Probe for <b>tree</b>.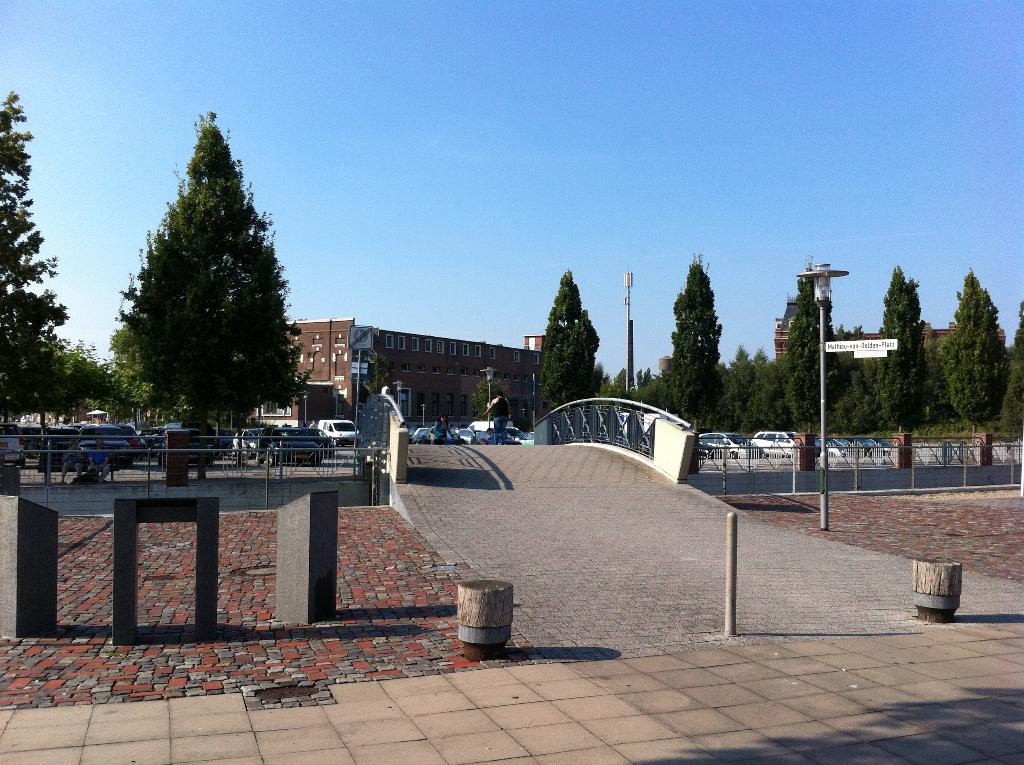
Probe result: 474/371/507/416.
